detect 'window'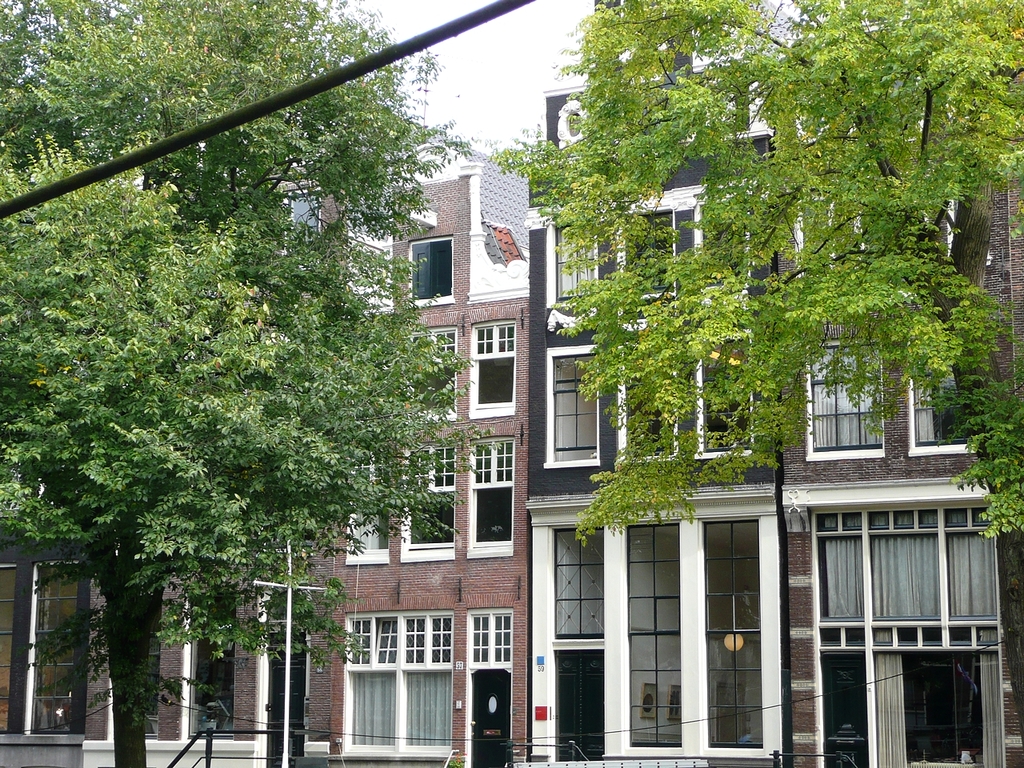
(691, 323, 765, 453)
